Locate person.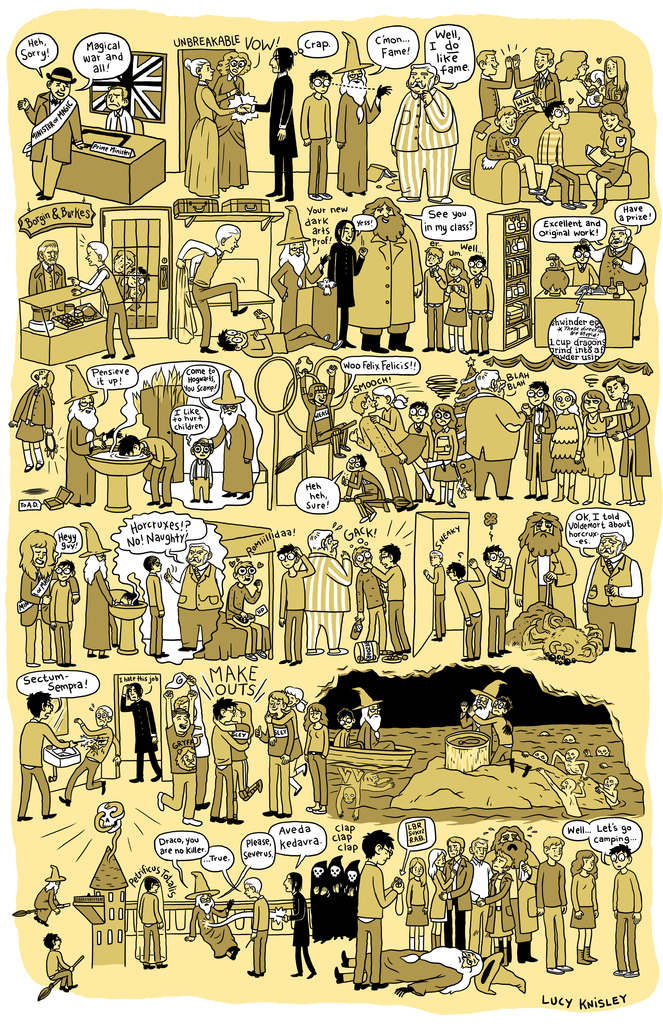
Bounding box: (x1=302, y1=73, x2=333, y2=200).
